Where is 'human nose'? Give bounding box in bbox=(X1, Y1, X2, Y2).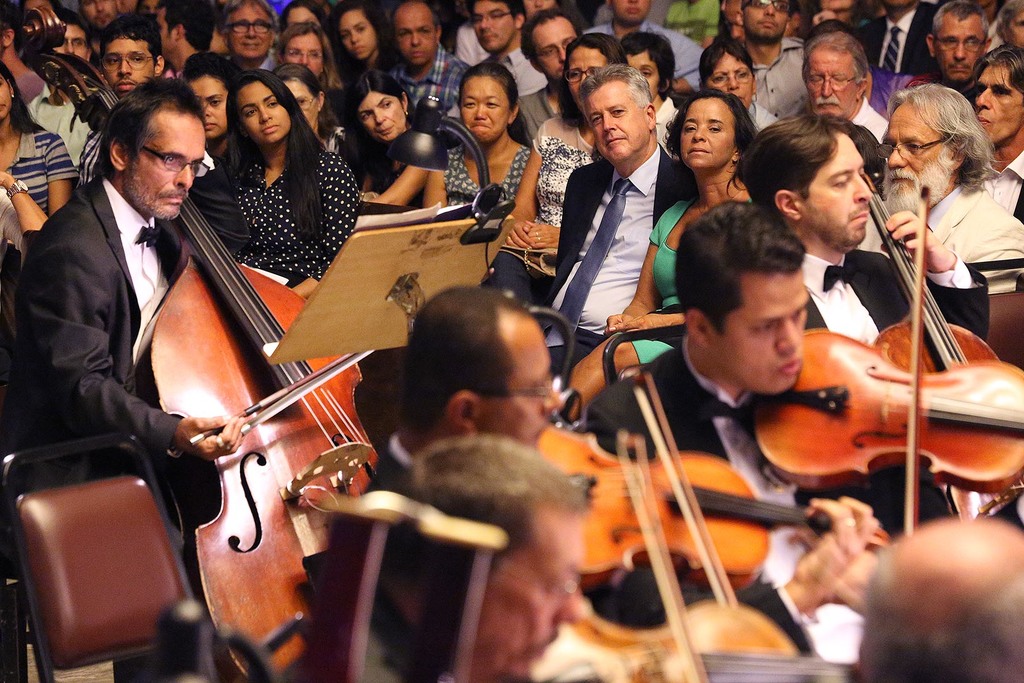
bbox=(410, 31, 420, 48).
